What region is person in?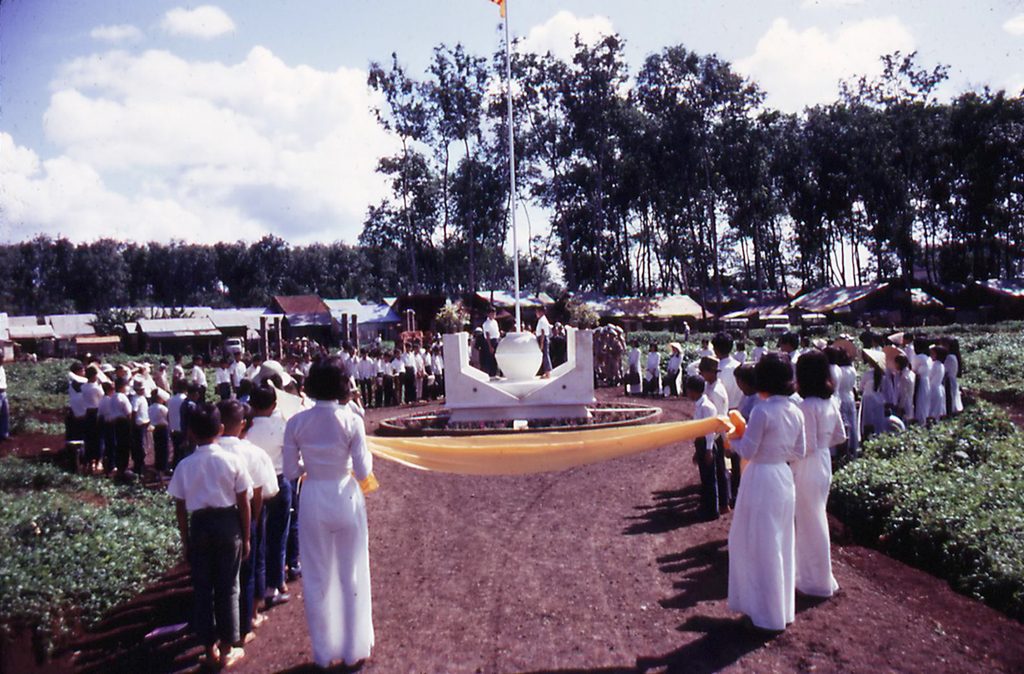
box(230, 349, 246, 387).
